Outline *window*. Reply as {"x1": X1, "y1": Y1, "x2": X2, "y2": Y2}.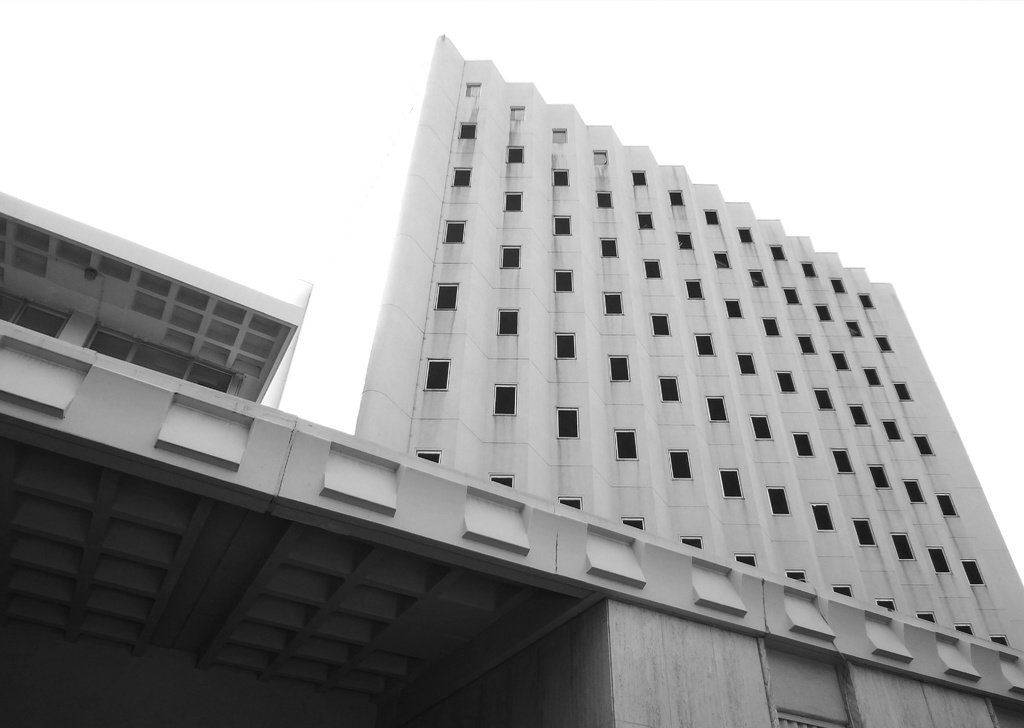
{"x1": 677, "y1": 535, "x2": 706, "y2": 551}.
